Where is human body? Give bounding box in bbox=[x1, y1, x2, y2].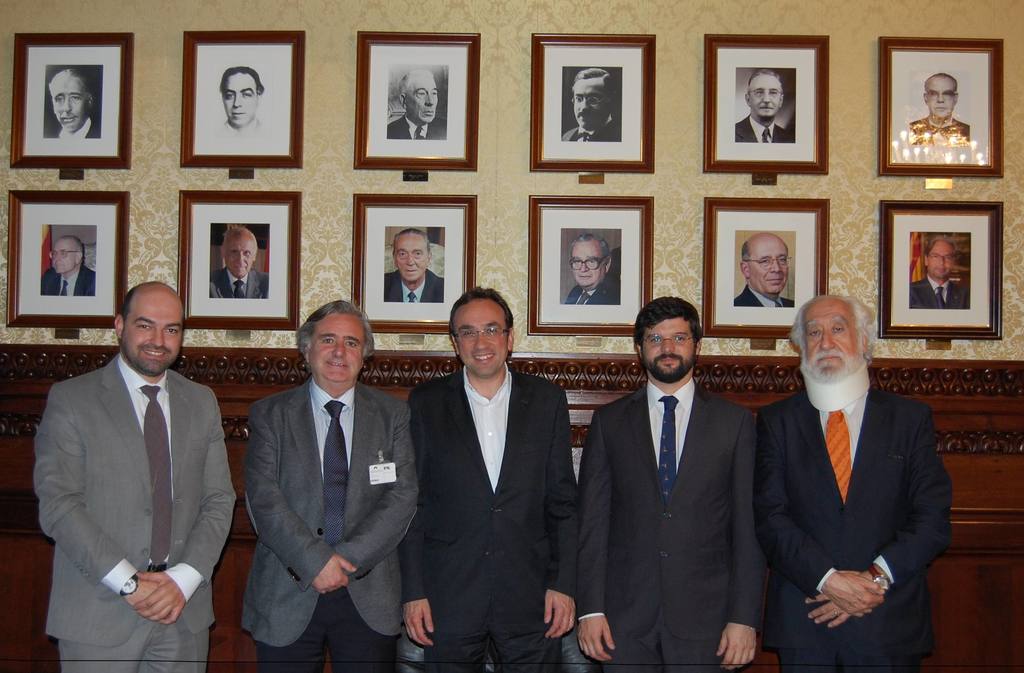
bbox=[42, 283, 238, 672].
